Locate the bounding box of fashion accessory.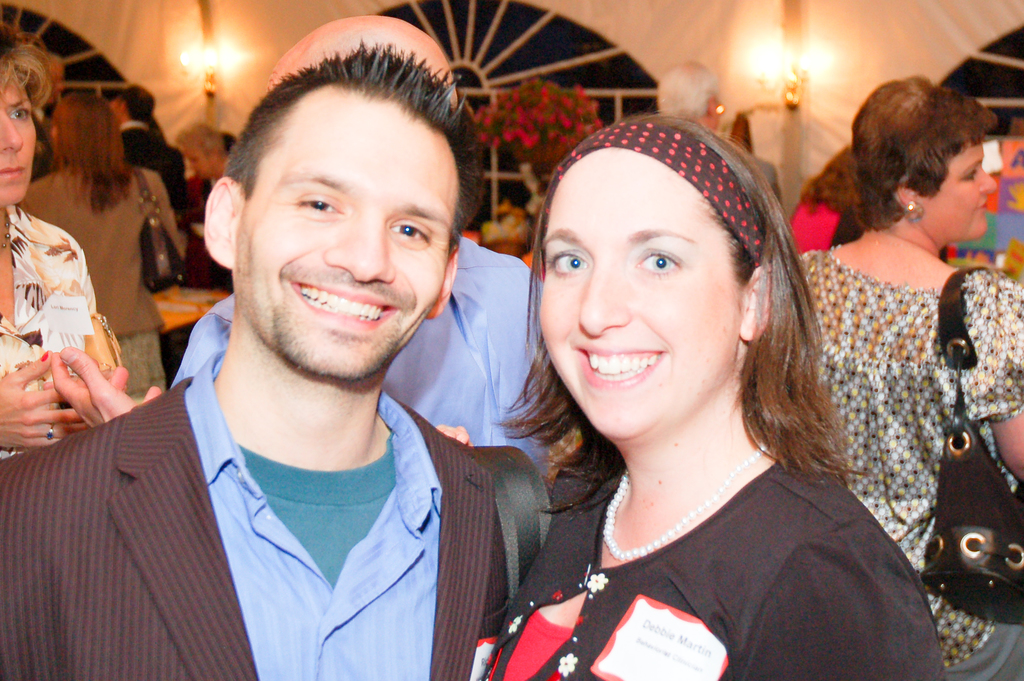
Bounding box: (left=467, top=445, right=551, bottom=603).
